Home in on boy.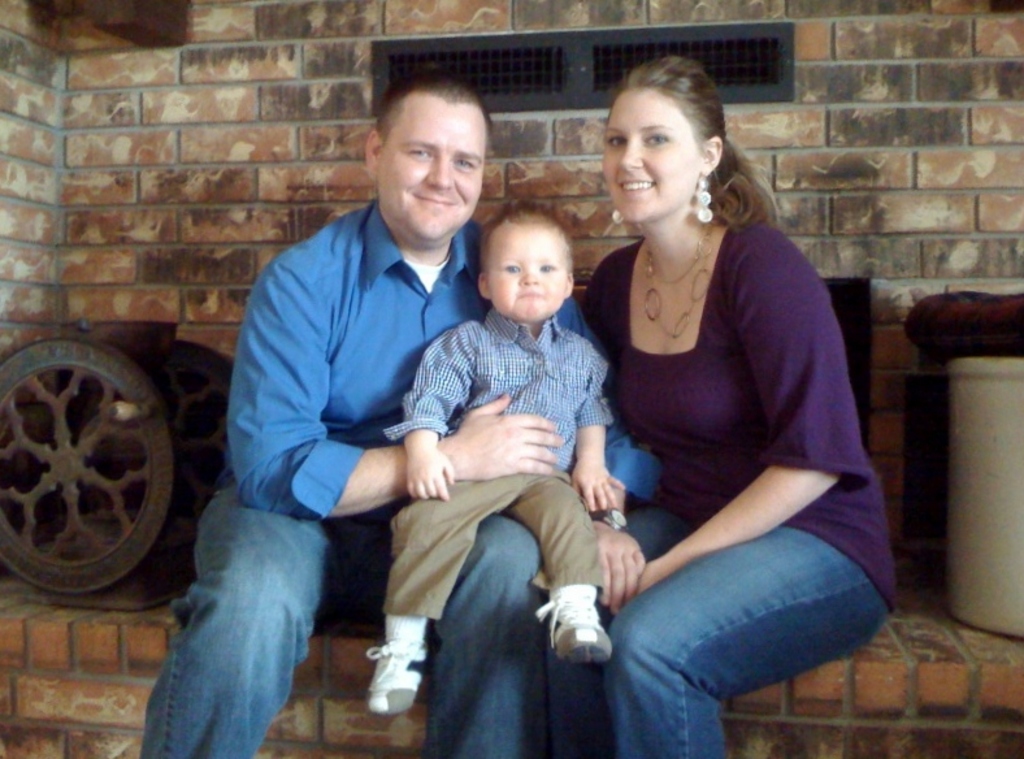
Homed in at BBox(370, 199, 603, 706).
